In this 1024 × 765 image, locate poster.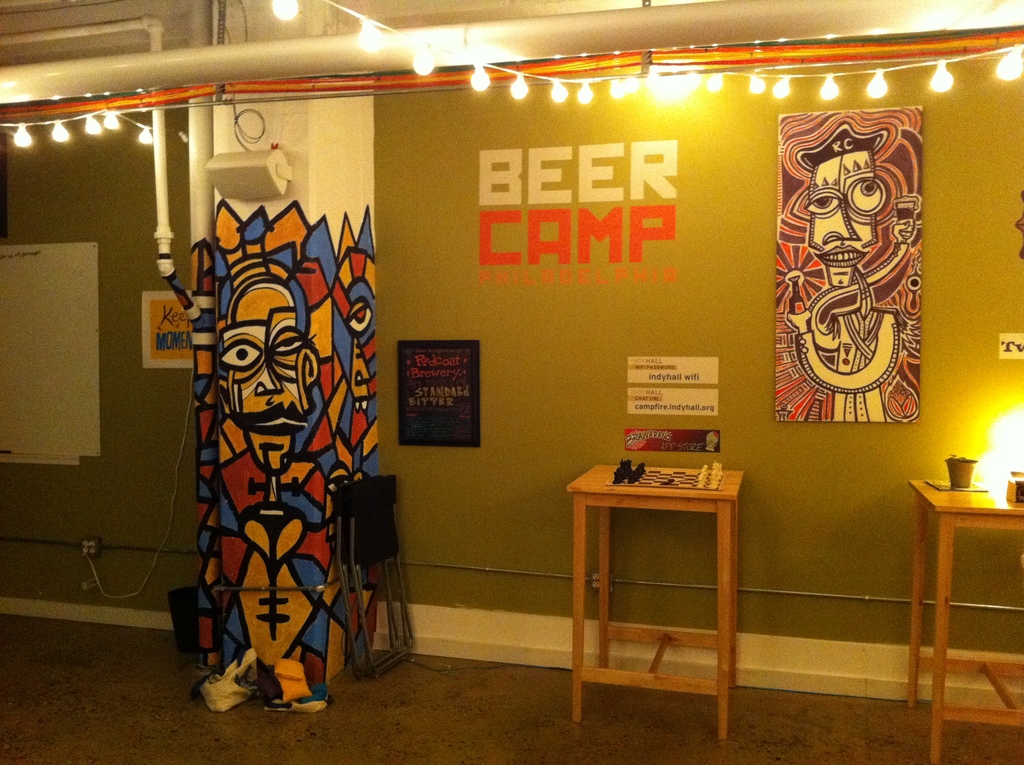
Bounding box: 140/293/197/373.
